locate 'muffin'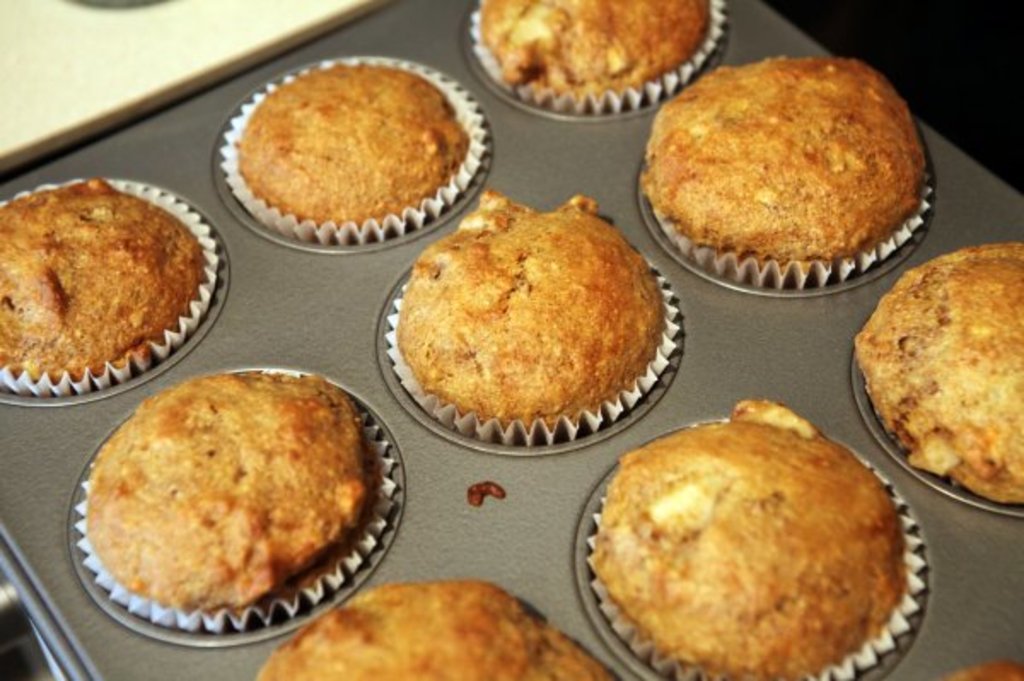
l=218, t=56, r=483, b=246
